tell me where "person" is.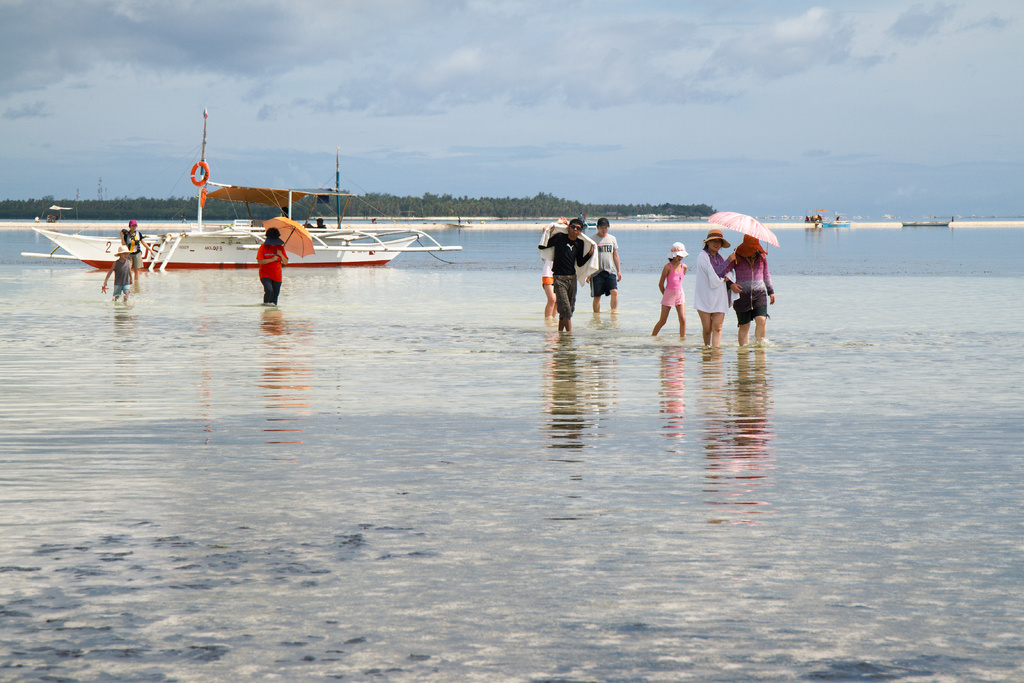
"person" is at box=[717, 234, 774, 345].
